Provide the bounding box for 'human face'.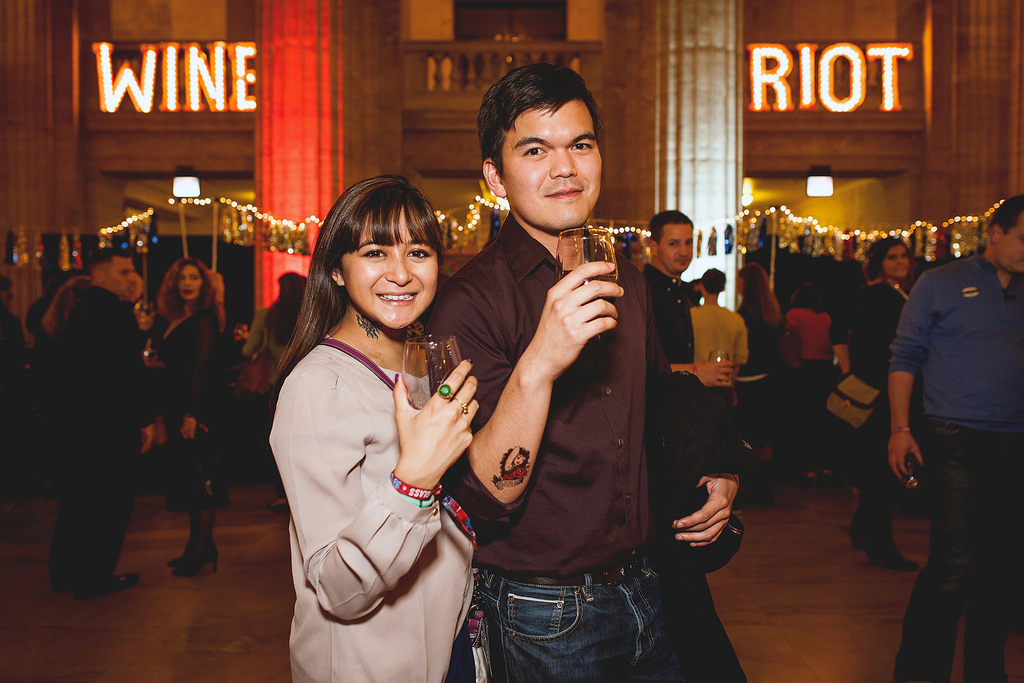
<box>108,253,140,298</box>.
